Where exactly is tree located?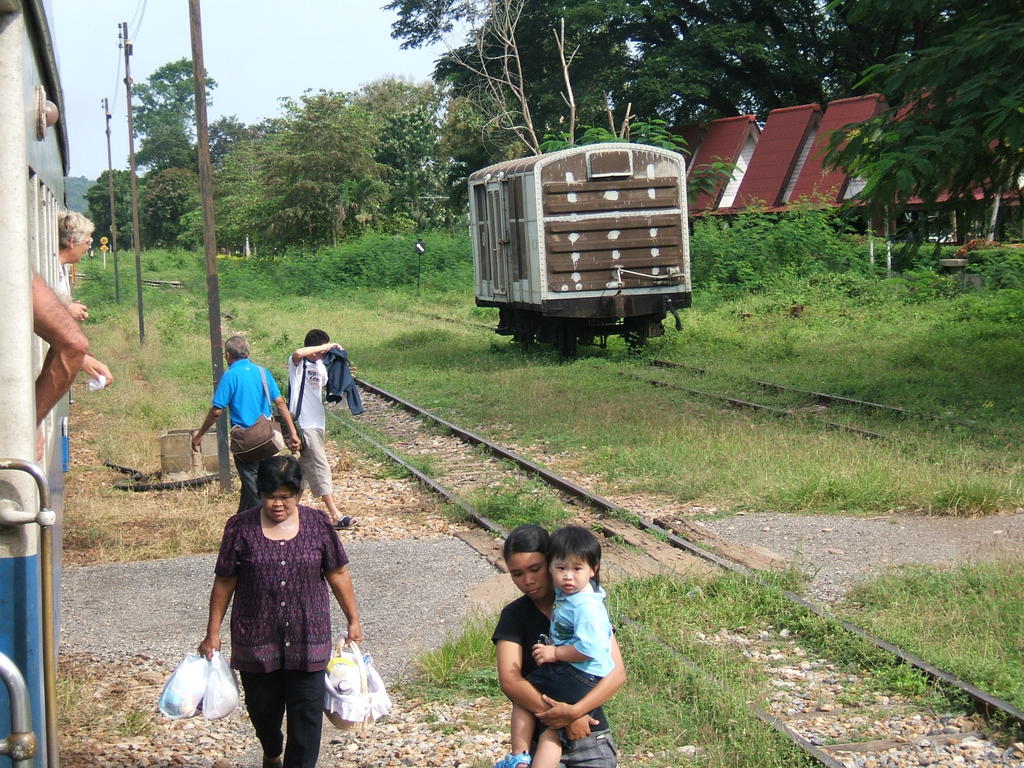
Its bounding box is Rect(88, 161, 139, 248).
